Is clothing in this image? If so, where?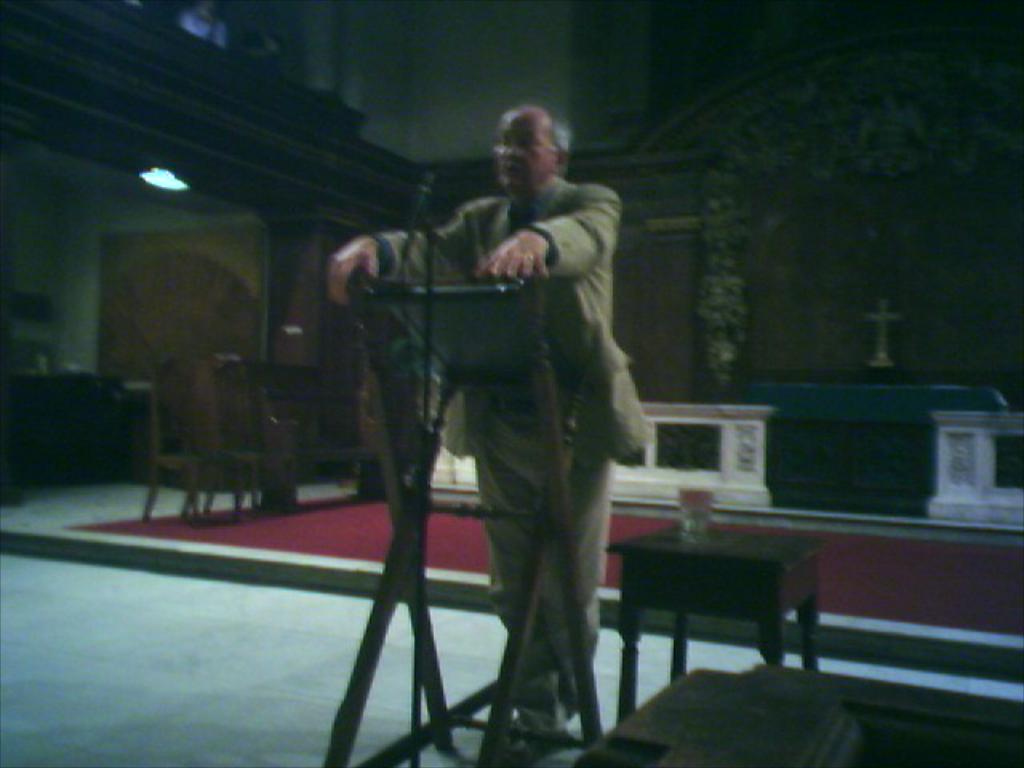
Yes, at rect(336, 53, 635, 767).
